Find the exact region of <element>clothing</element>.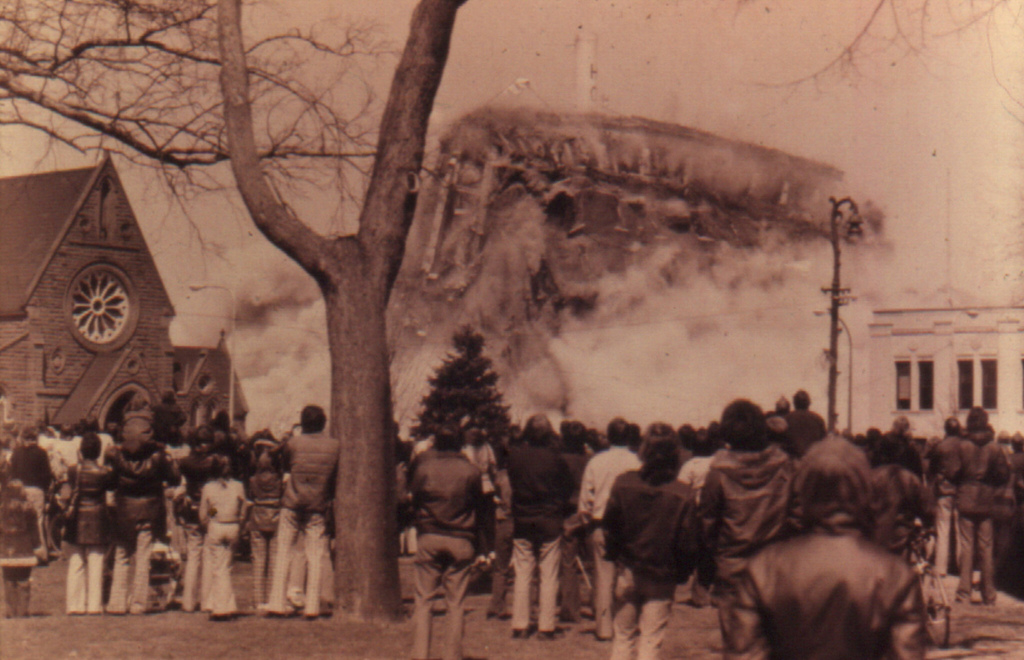
Exact region: select_region(100, 440, 173, 605).
